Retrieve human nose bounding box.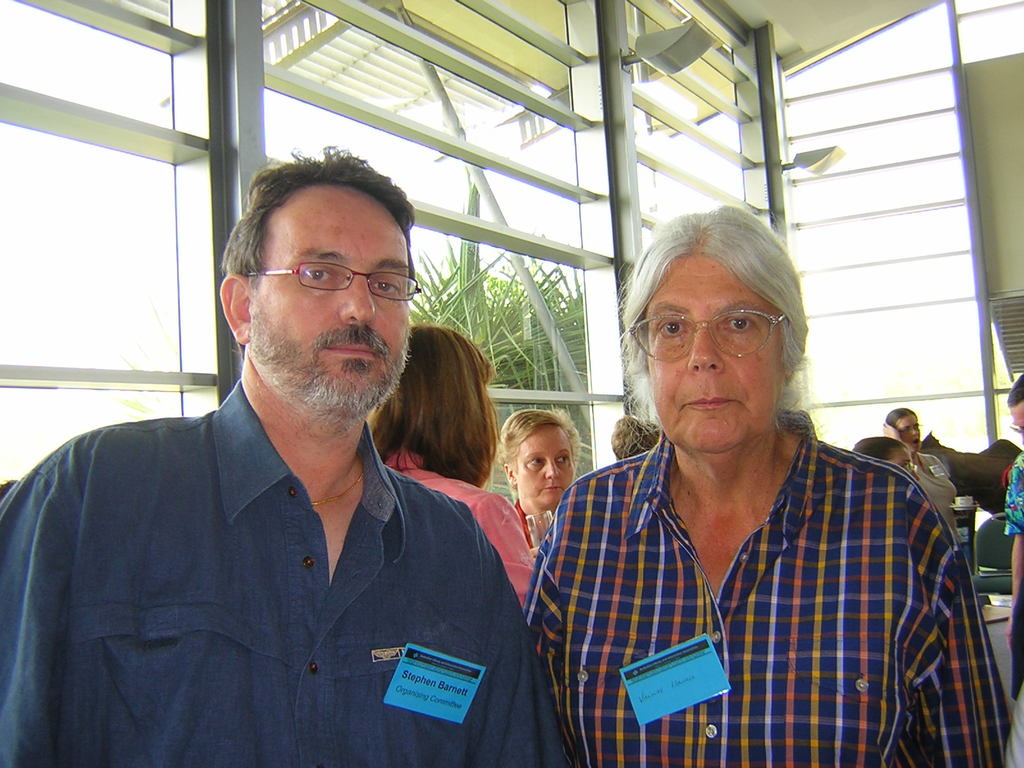
Bounding box: [x1=911, y1=470, x2=920, y2=479].
